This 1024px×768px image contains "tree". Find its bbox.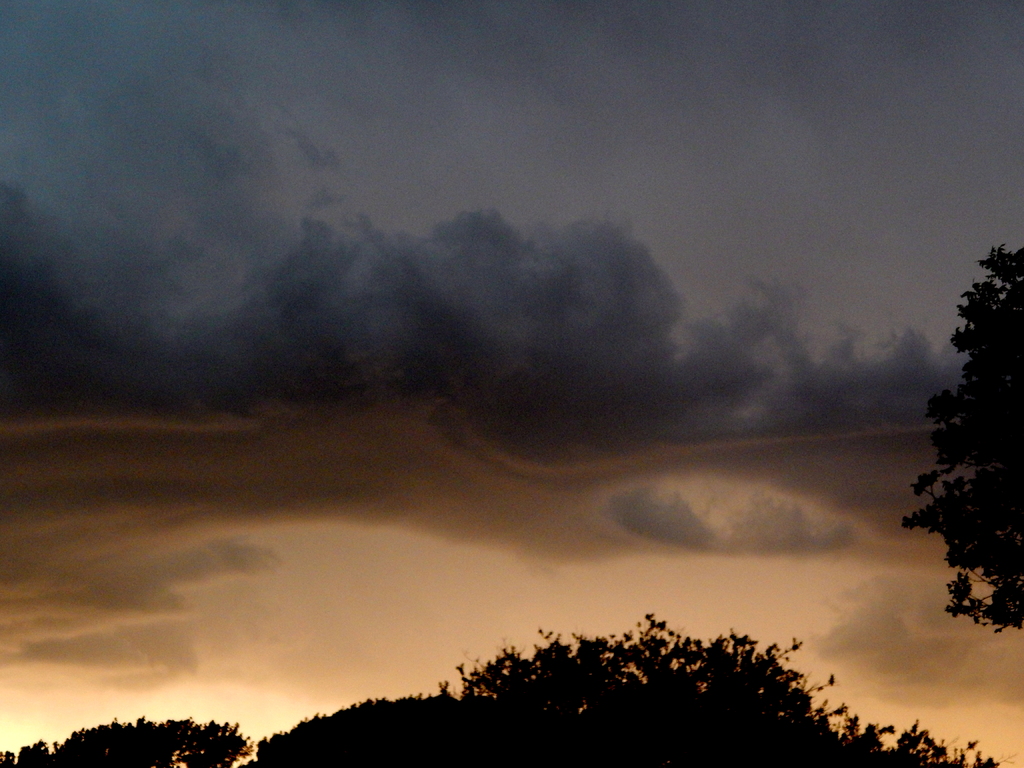
bbox=(0, 709, 262, 767).
